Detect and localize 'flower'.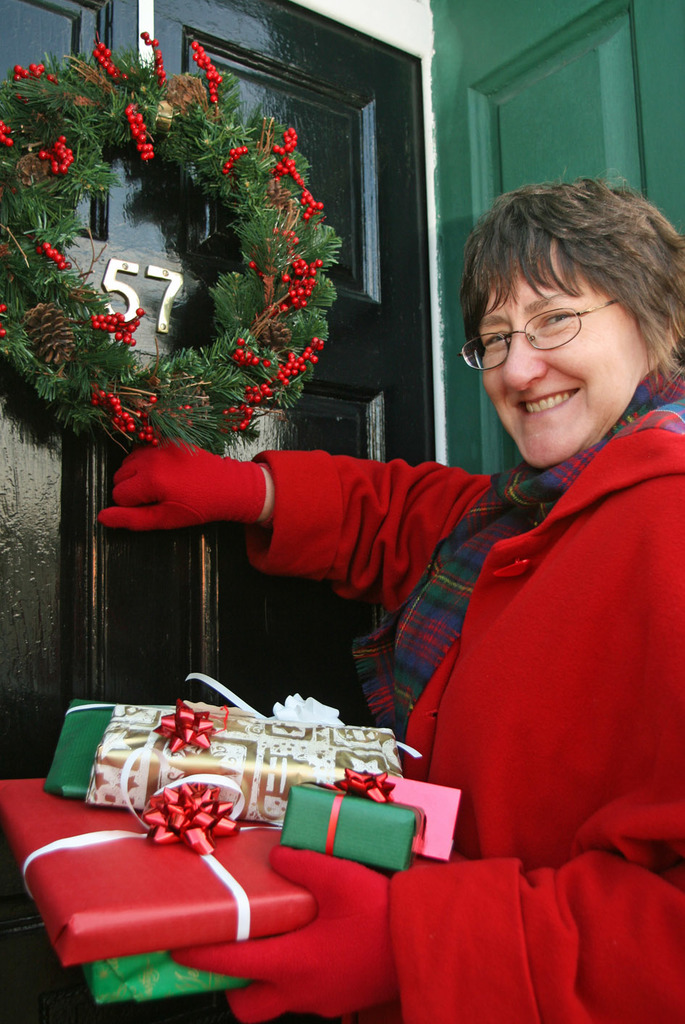
Localized at crop(136, 789, 238, 851).
